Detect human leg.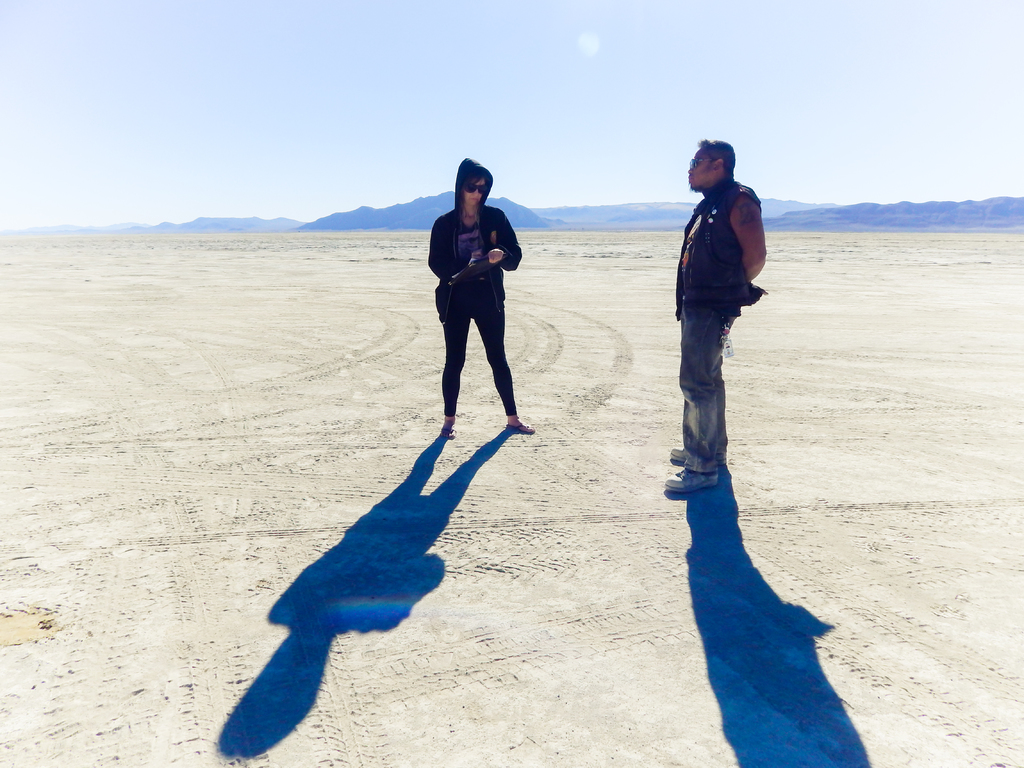
Detected at l=442, t=306, r=474, b=437.
